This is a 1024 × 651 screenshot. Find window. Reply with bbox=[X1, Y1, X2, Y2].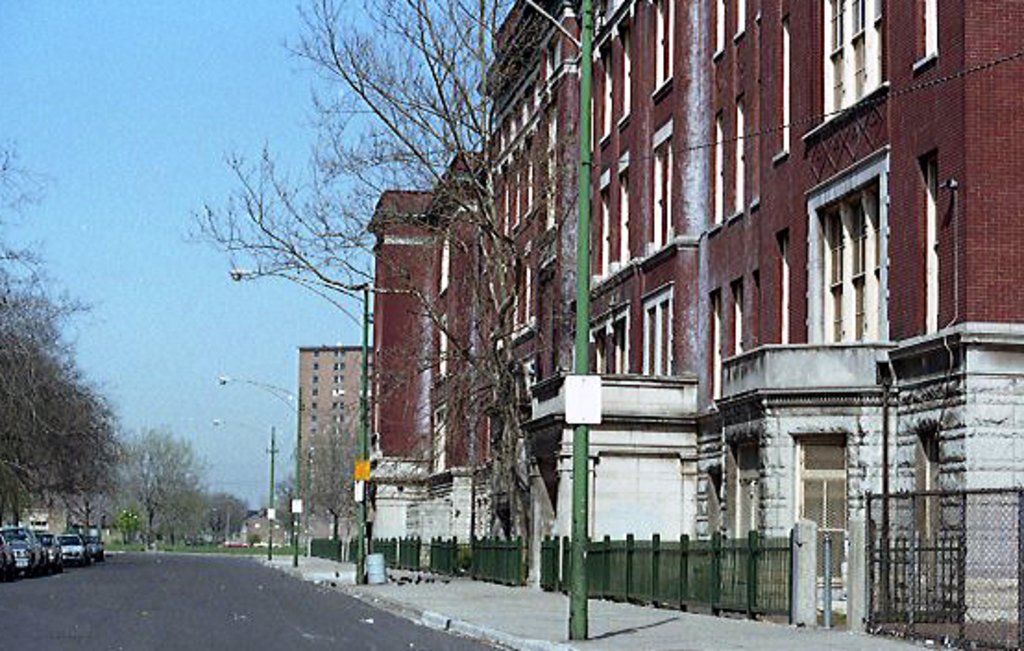
bbox=[728, 277, 745, 355].
